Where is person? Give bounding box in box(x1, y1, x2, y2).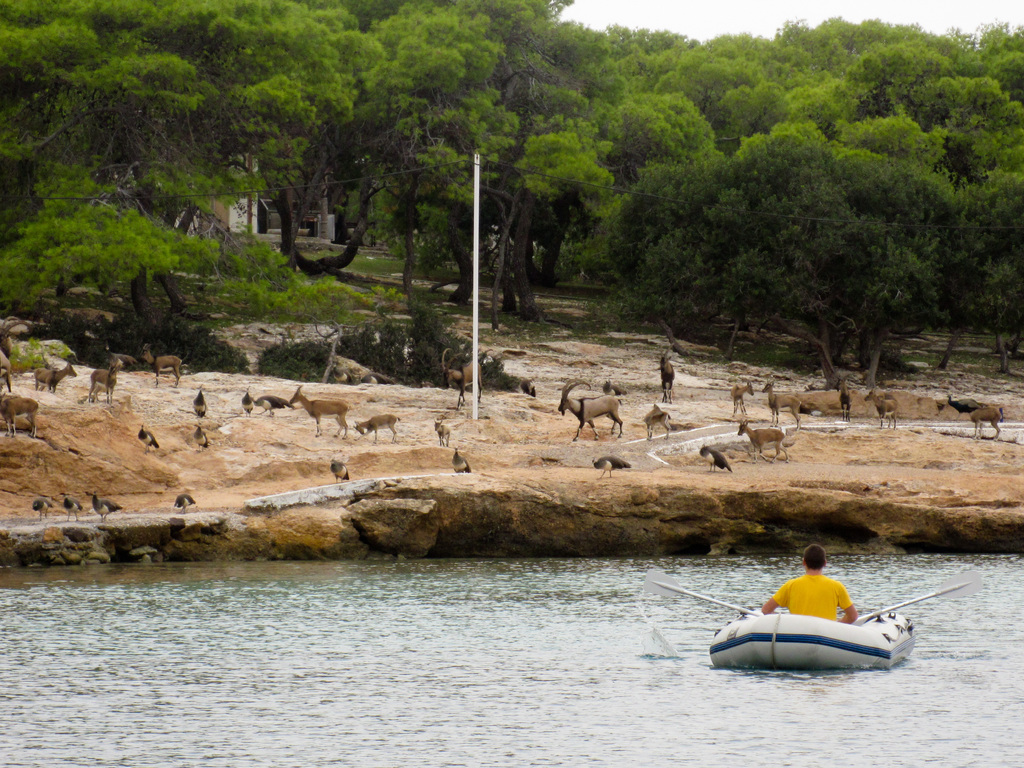
box(762, 541, 858, 625).
